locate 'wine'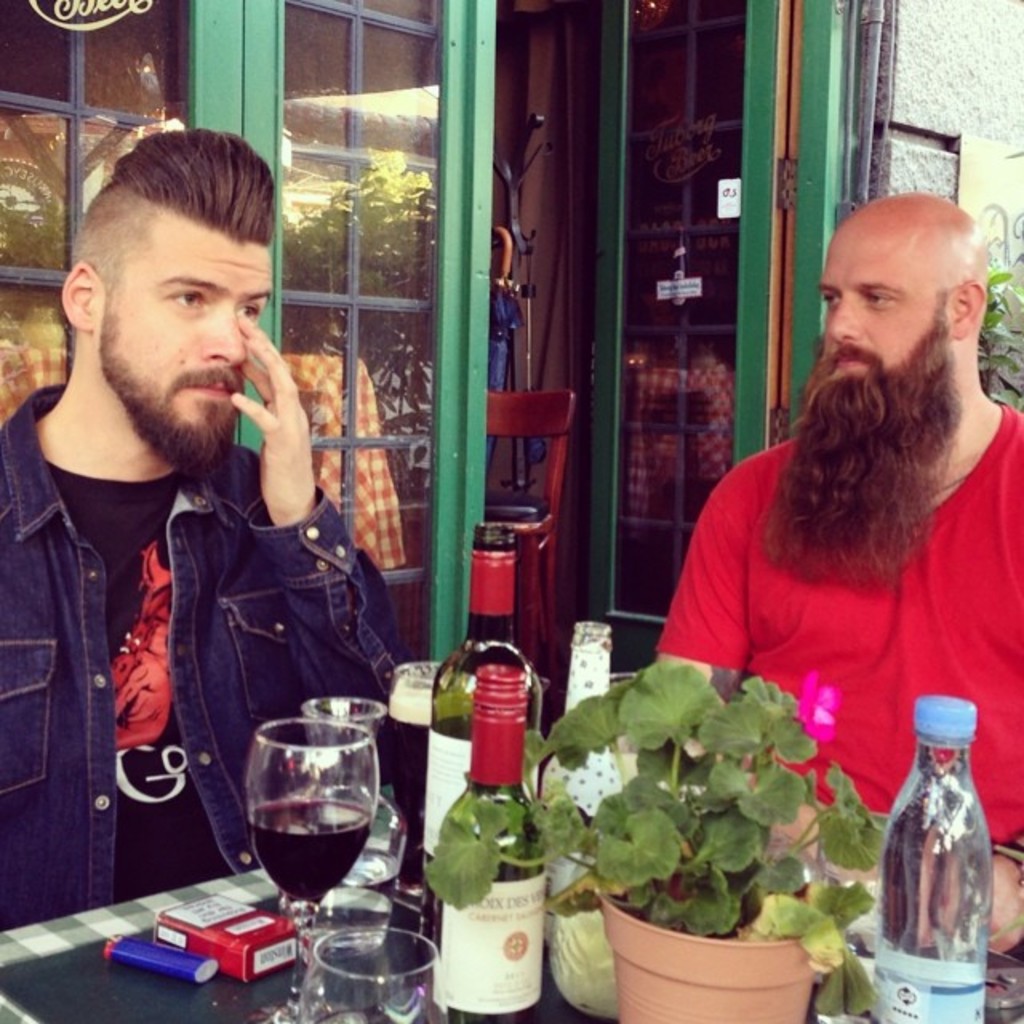
crop(426, 525, 547, 907)
